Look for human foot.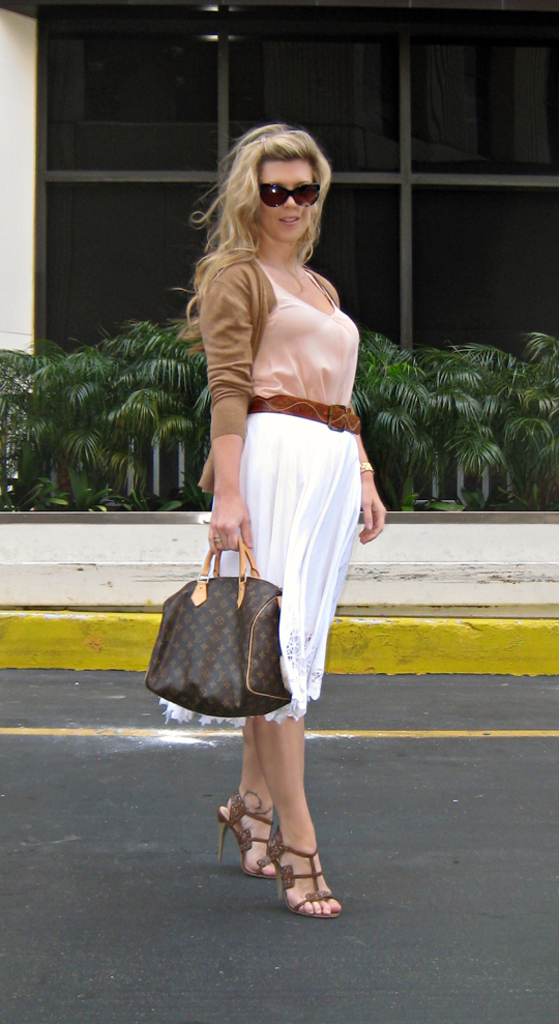
Found: x1=227 y1=786 x2=275 y2=874.
